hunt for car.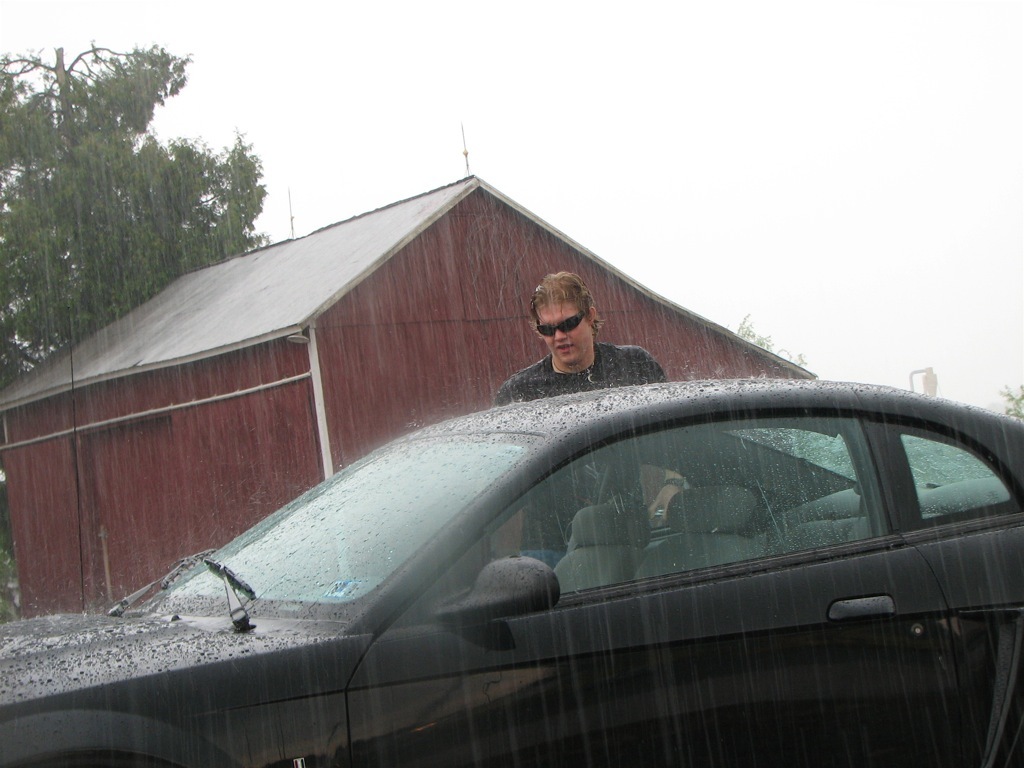
Hunted down at {"left": 8, "top": 218, "right": 1001, "bottom": 747}.
